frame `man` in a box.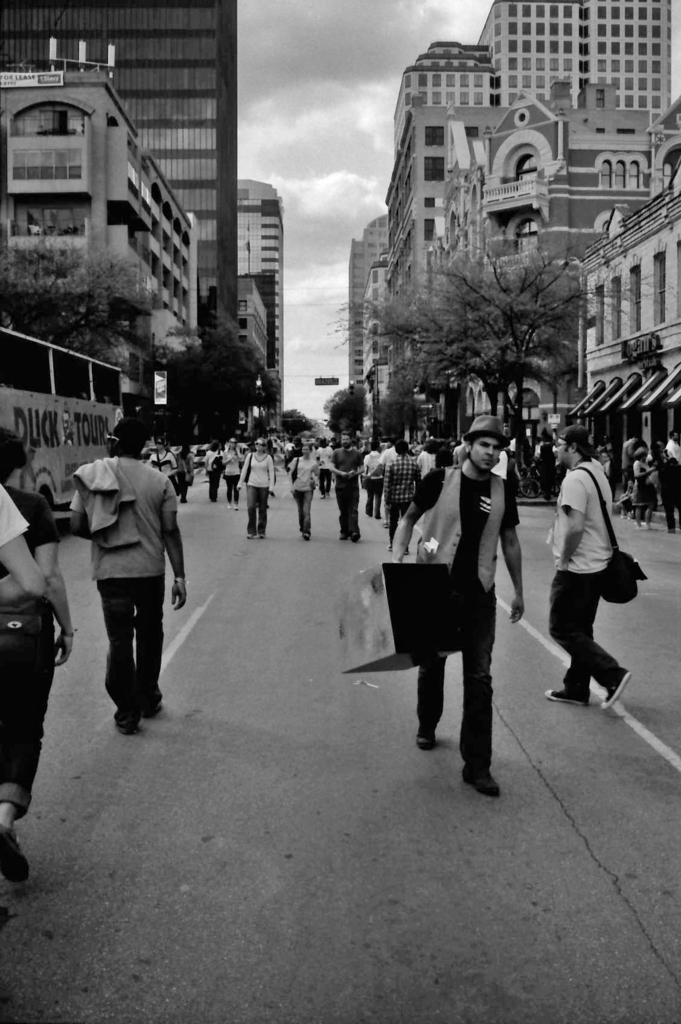
rect(321, 429, 366, 540).
